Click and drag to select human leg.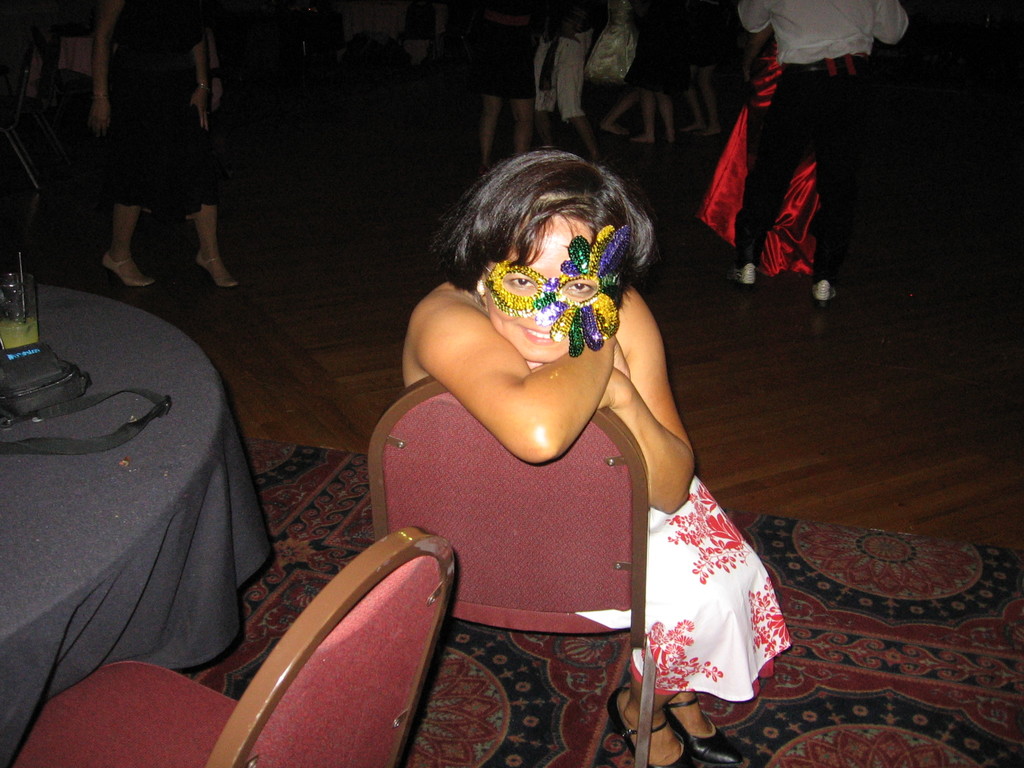
Selection: [813, 70, 857, 301].
